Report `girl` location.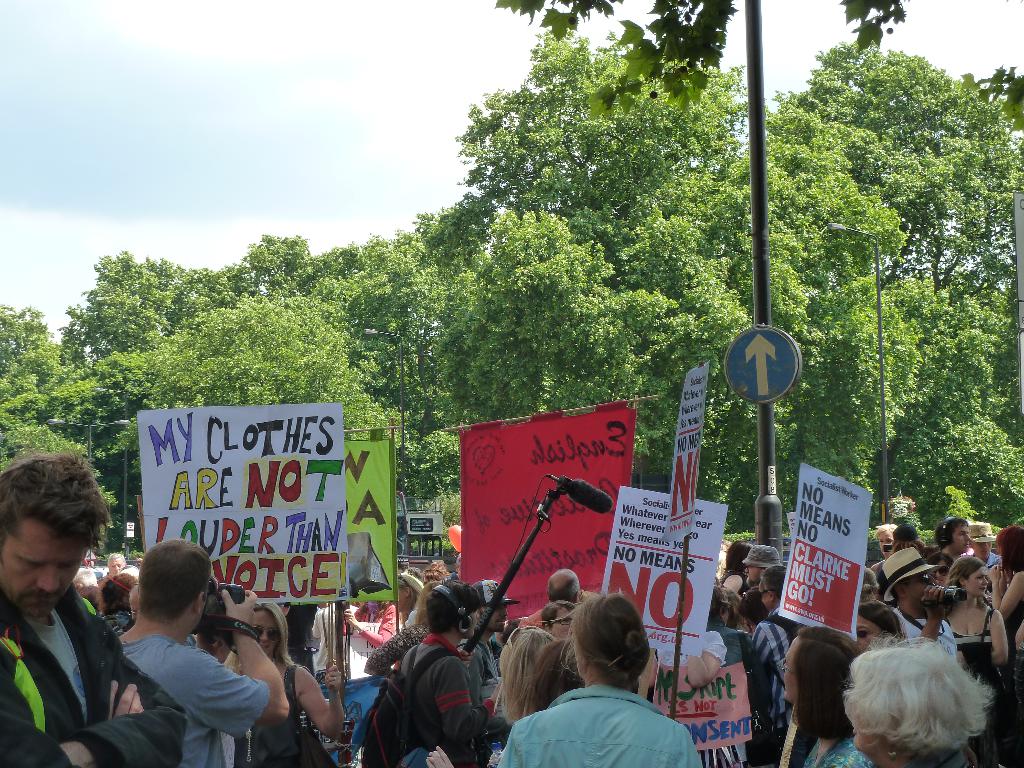
Report: select_region(780, 623, 881, 767).
